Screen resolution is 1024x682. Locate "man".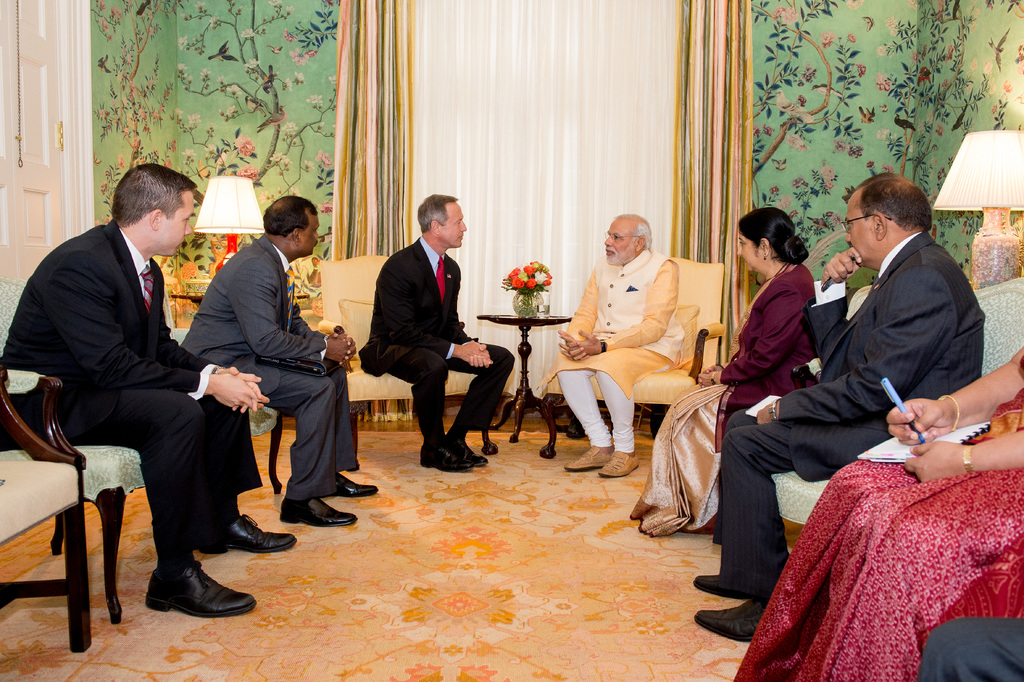
39/138/239/649.
